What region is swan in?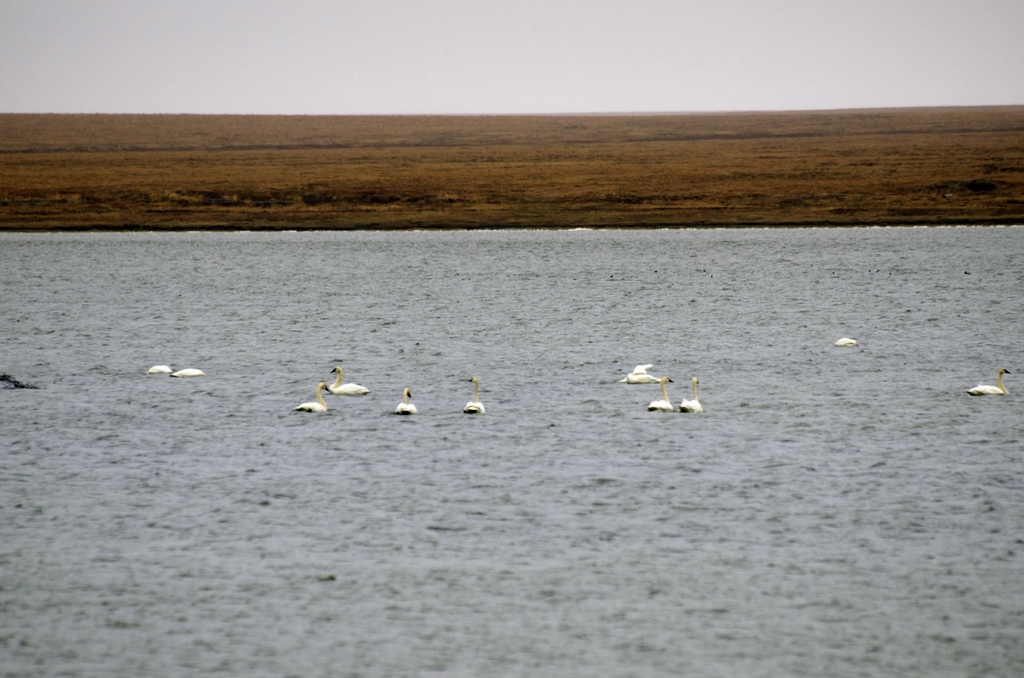
select_region(625, 360, 677, 385).
